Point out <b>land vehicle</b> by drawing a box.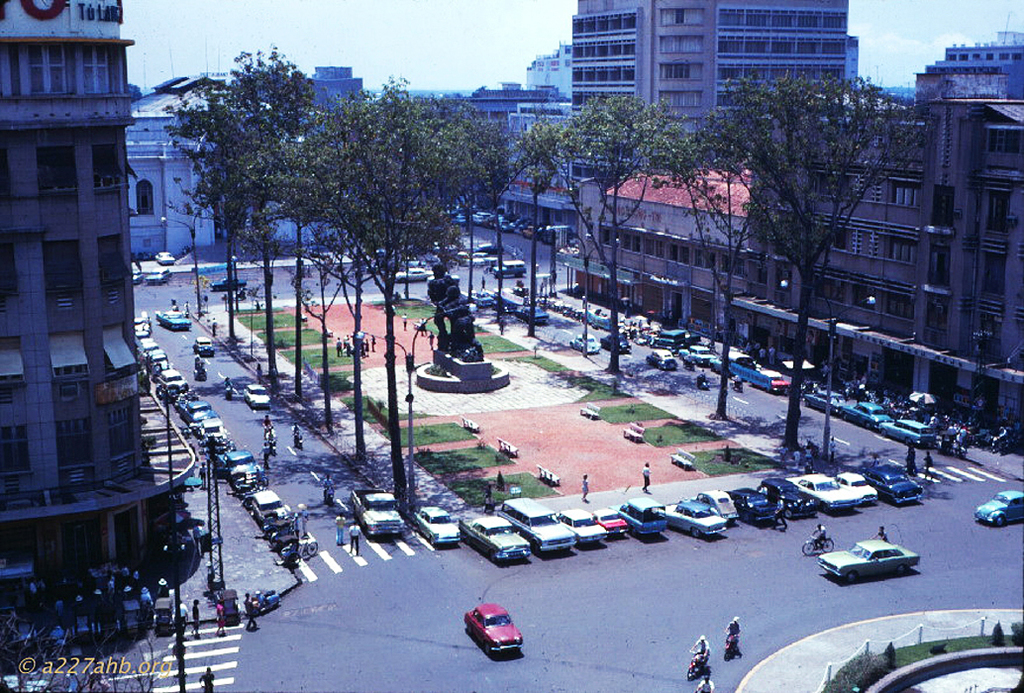
l=799, t=534, r=838, b=558.
